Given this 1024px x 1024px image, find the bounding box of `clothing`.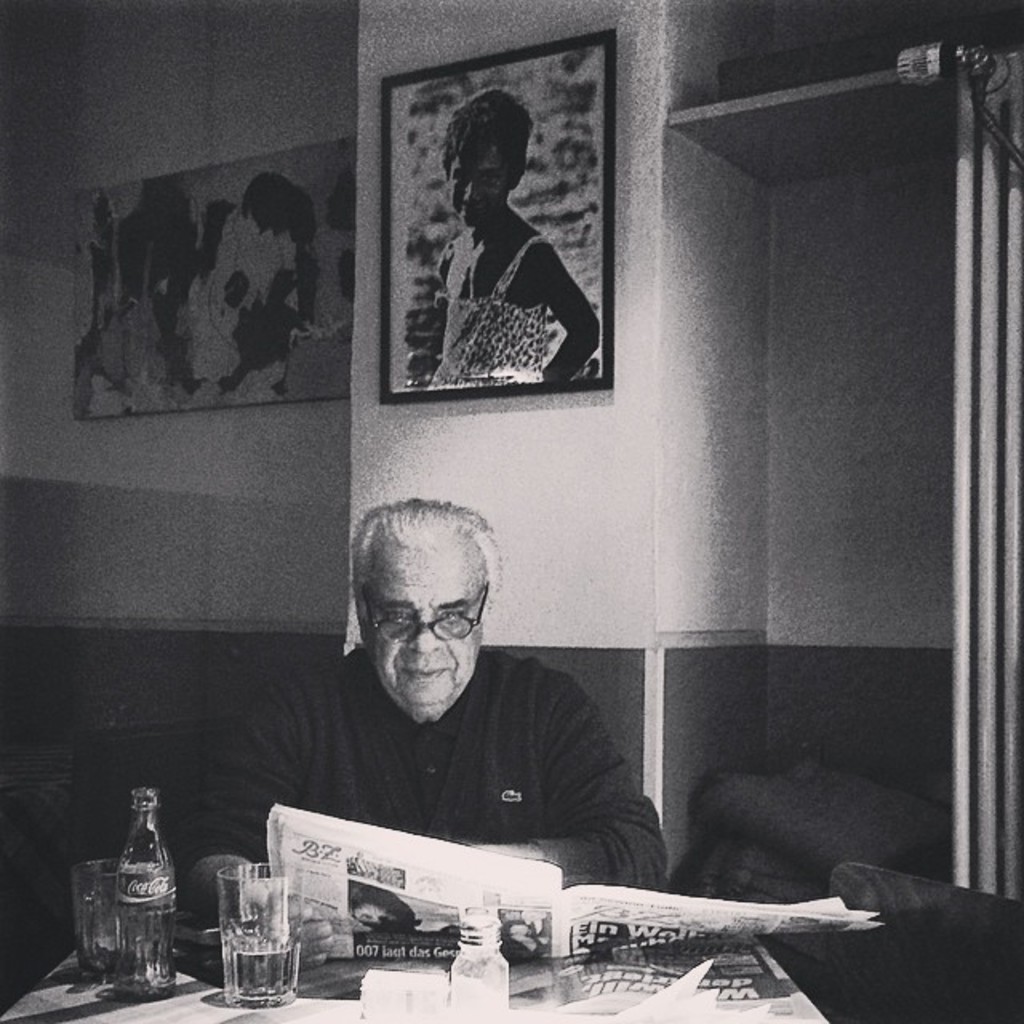
locate(192, 629, 688, 901).
